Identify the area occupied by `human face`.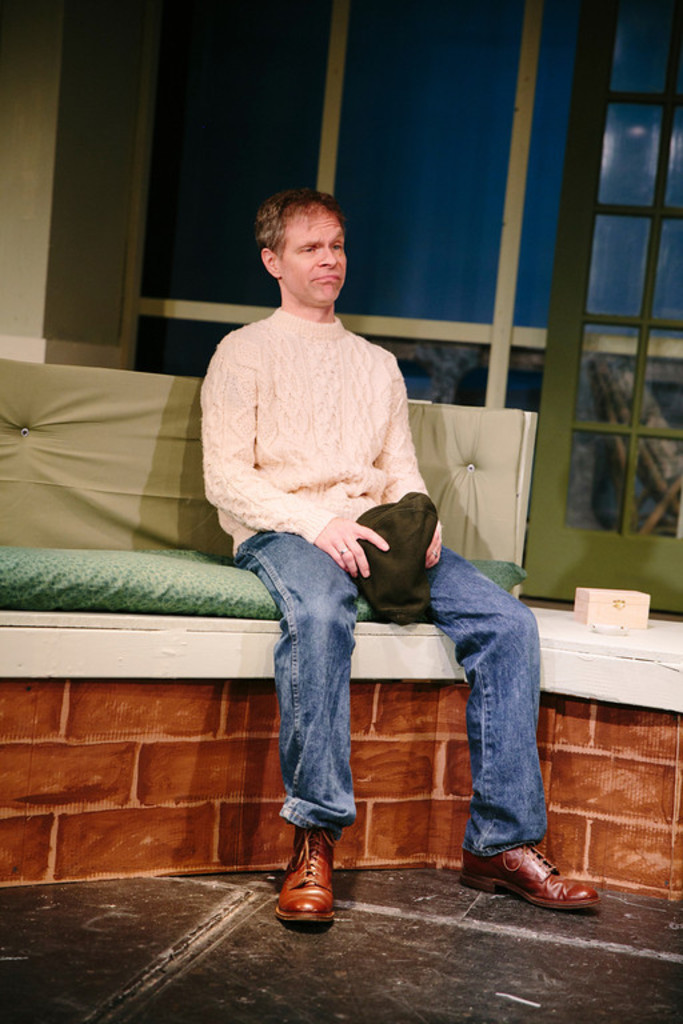
Area: (280, 213, 354, 312).
